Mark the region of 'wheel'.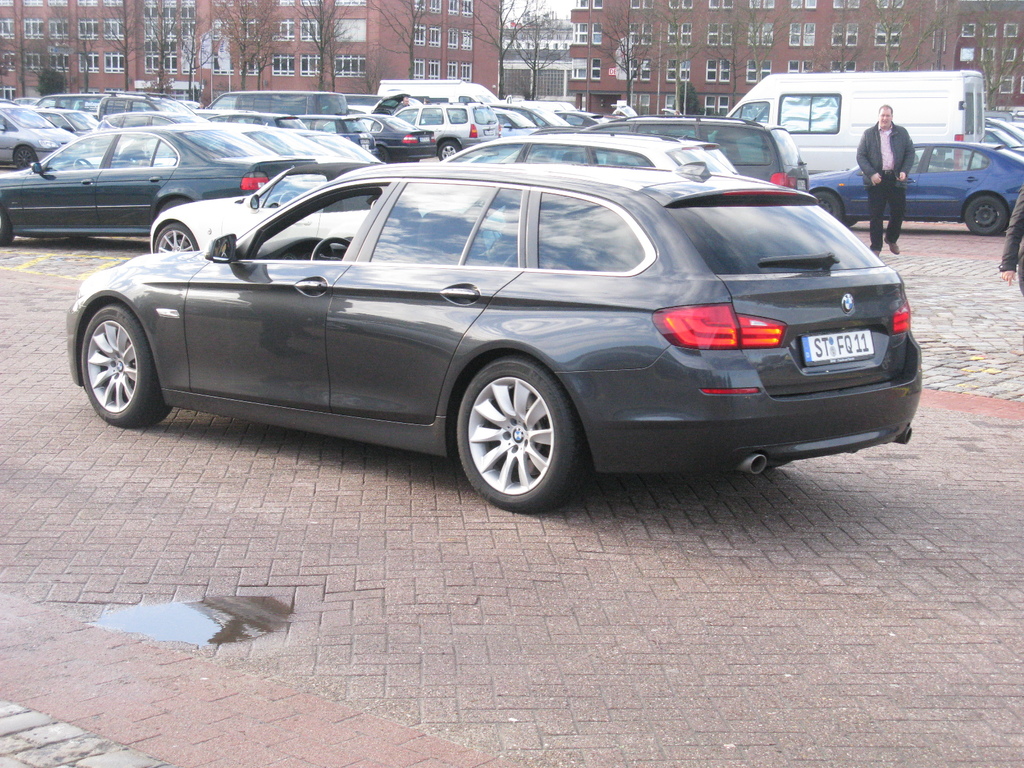
Region: locate(812, 189, 842, 219).
